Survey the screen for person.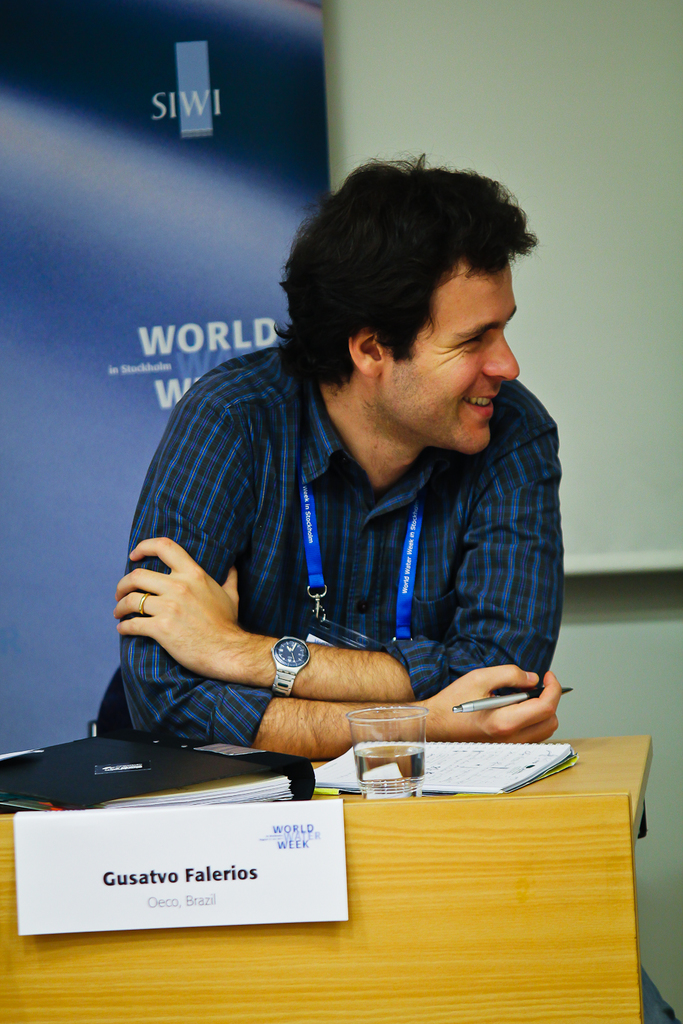
Survey found: detection(95, 144, 682, 1023).
